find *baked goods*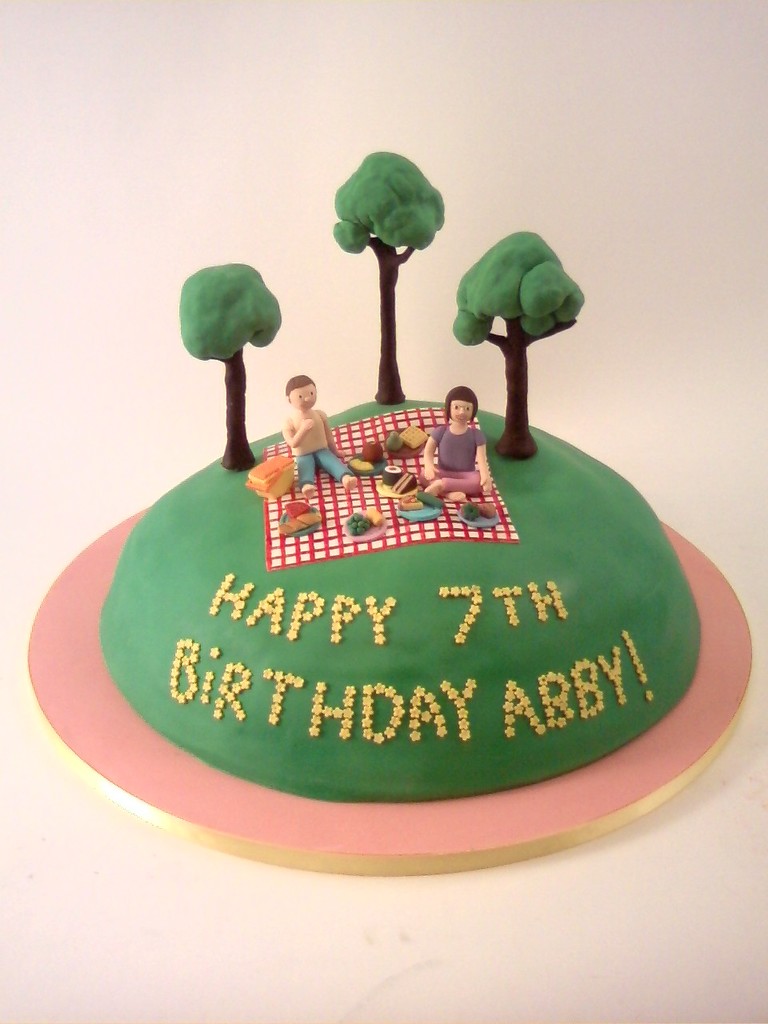
Rect(30, 290, 724, 881)
